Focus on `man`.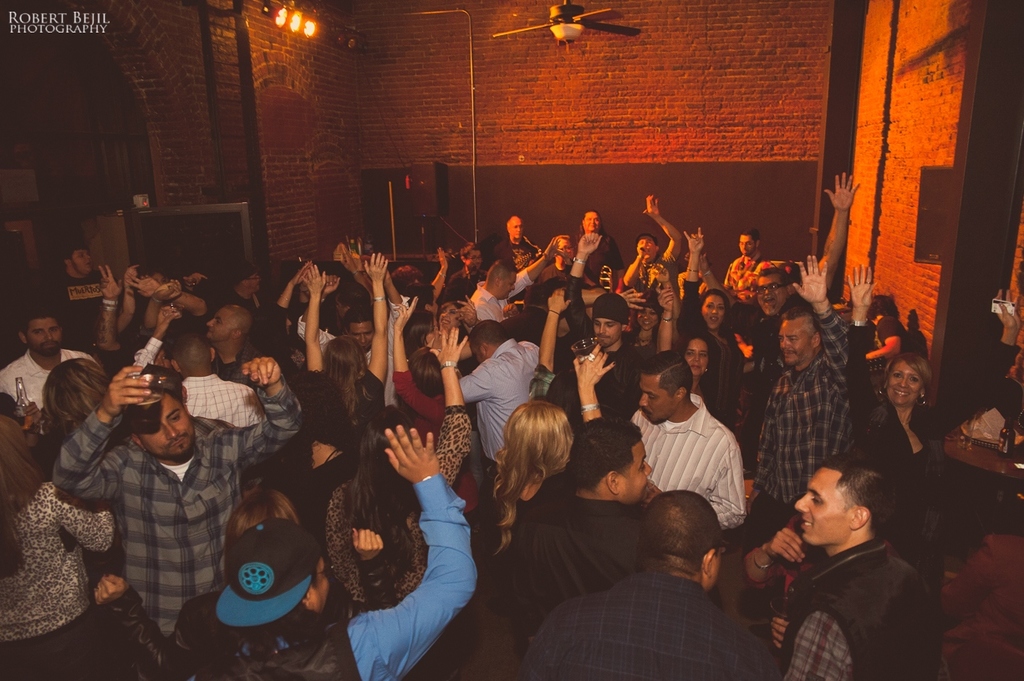
Focused at {"left": 718, "top": 230, "right": 779, "bottom": 302}.
